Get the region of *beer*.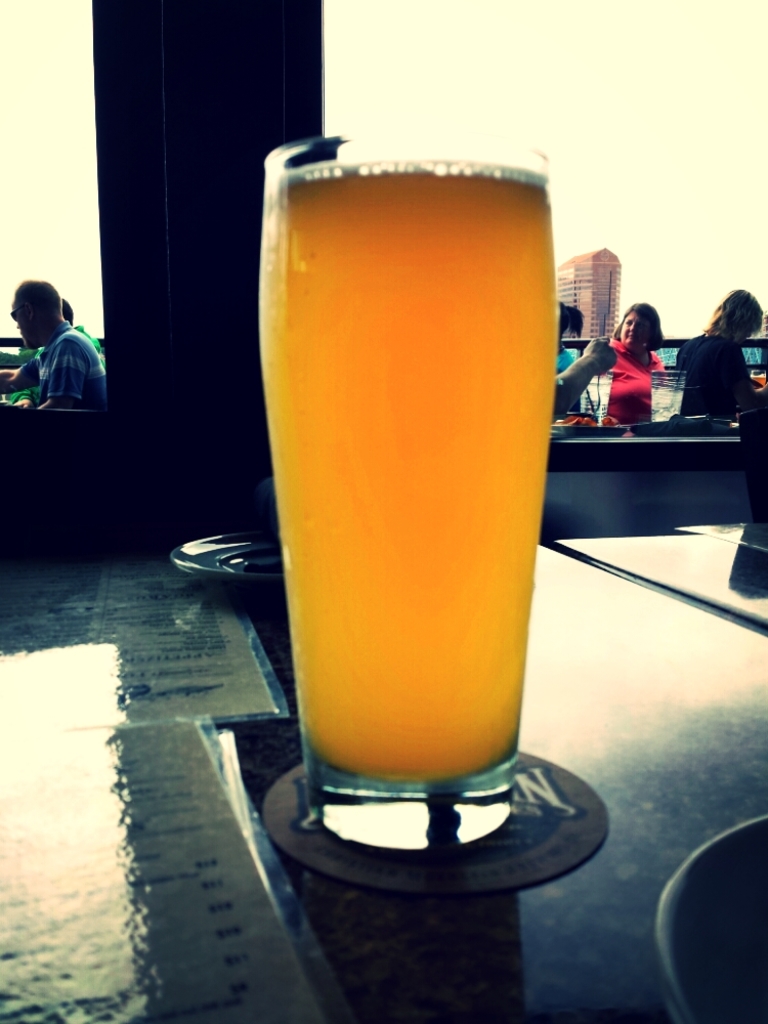
(257,108,534,853).
